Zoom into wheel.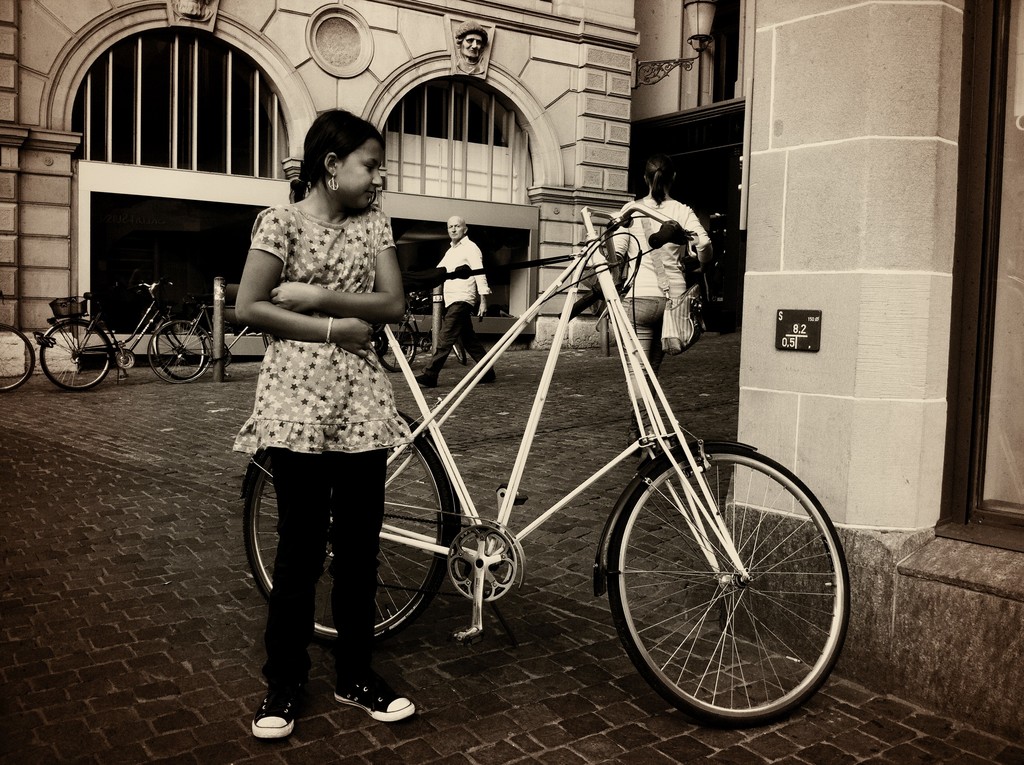
Zoom target: l=40, t=320, r=113, b=390.
